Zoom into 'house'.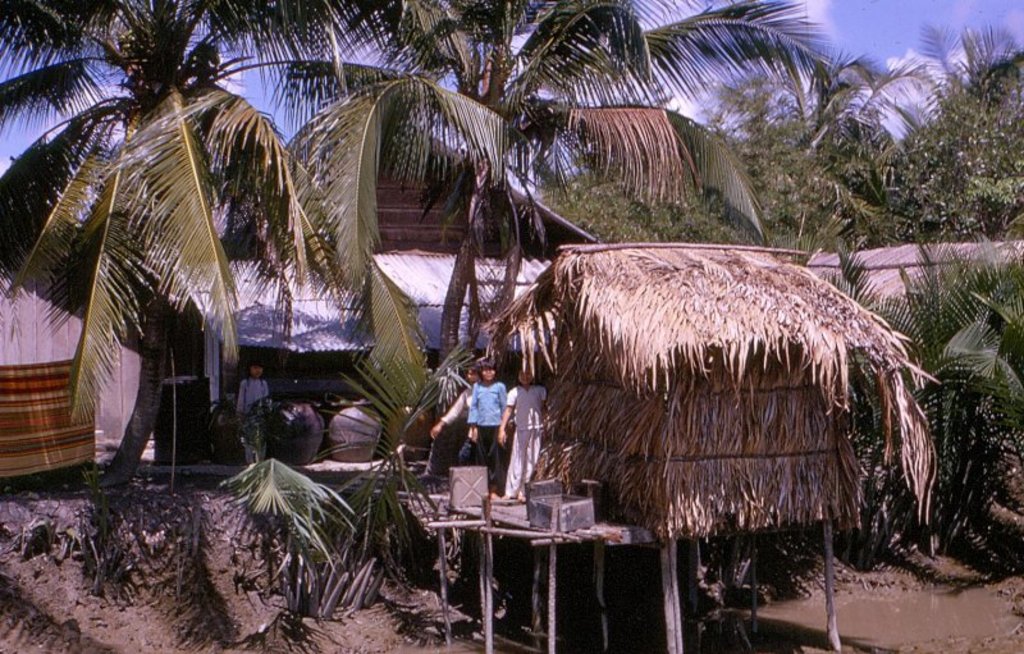
Zoom target: BBox(102, 123, 626, 465).
